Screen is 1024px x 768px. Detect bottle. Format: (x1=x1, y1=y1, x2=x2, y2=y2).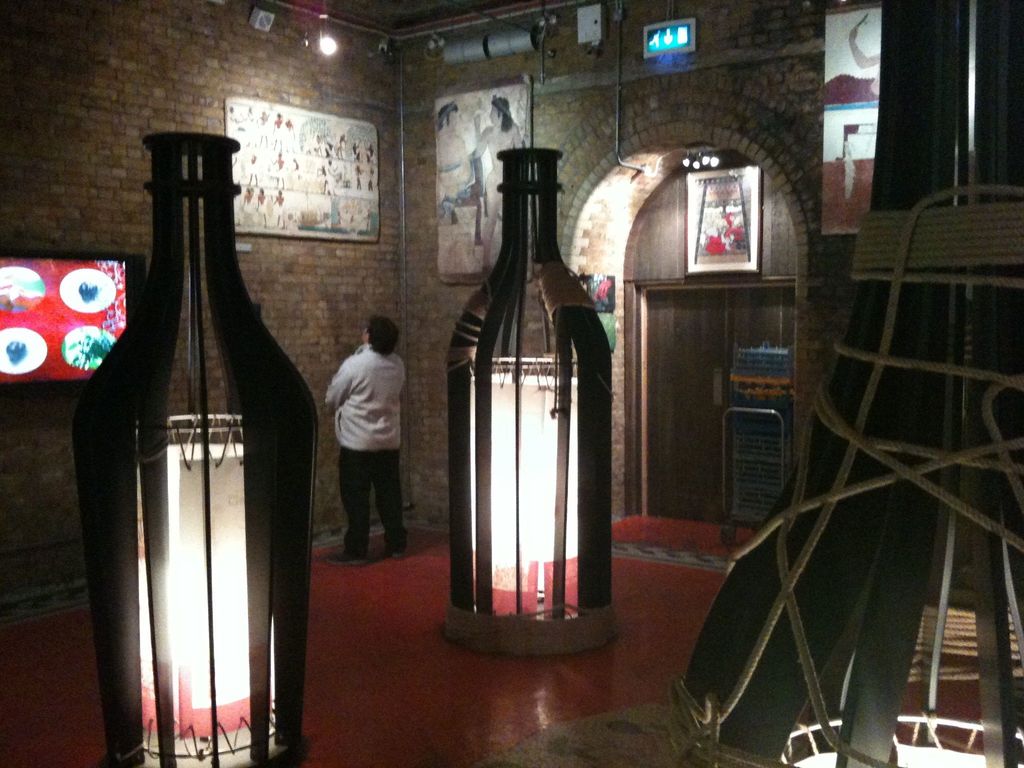
(x1=440, y1=142, x2=630, y2=662).
